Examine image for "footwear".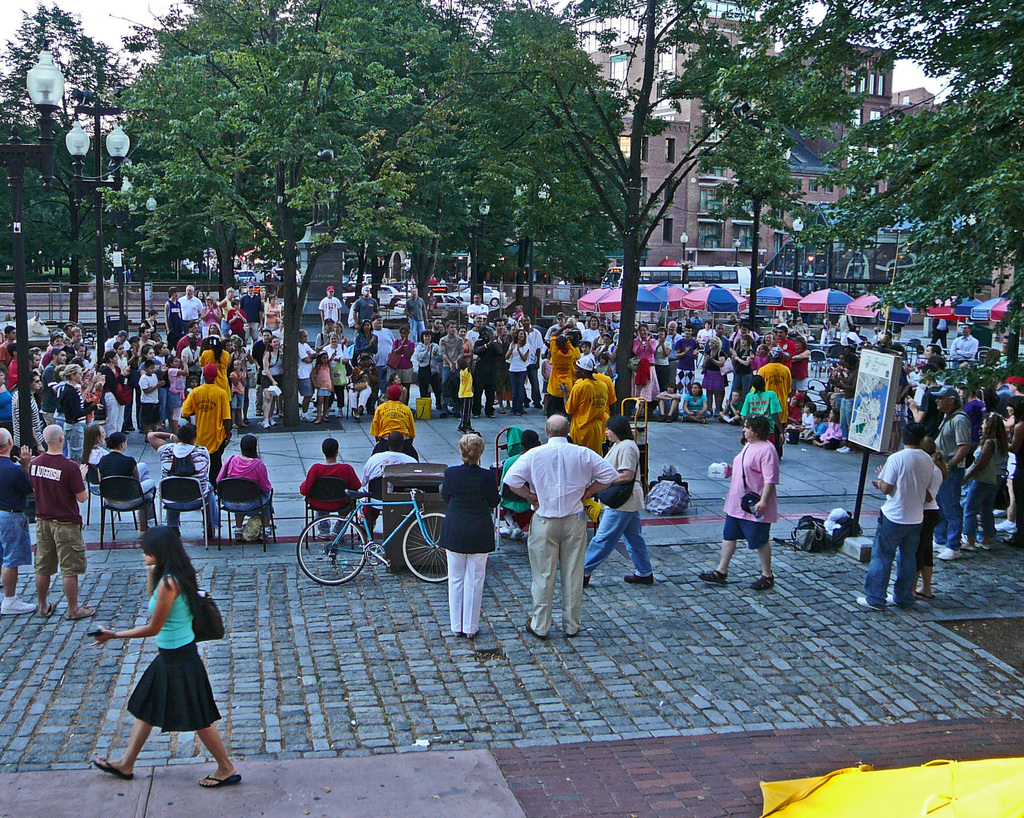
Examination result: 582/573/591/588.
